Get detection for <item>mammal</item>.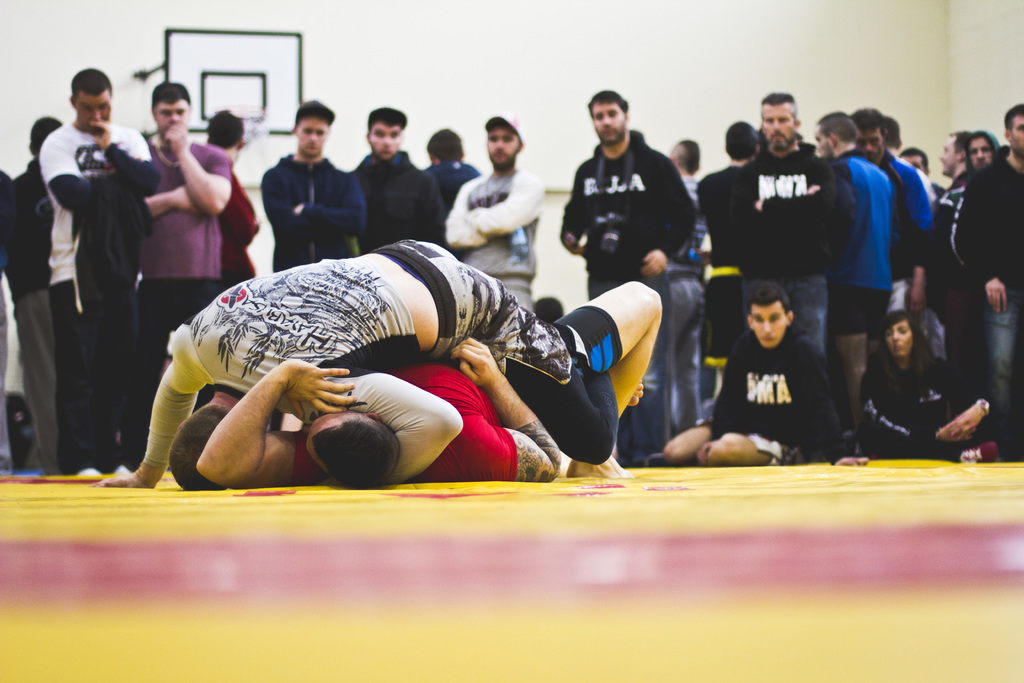
Detection: 204, 102, 262, 286.
